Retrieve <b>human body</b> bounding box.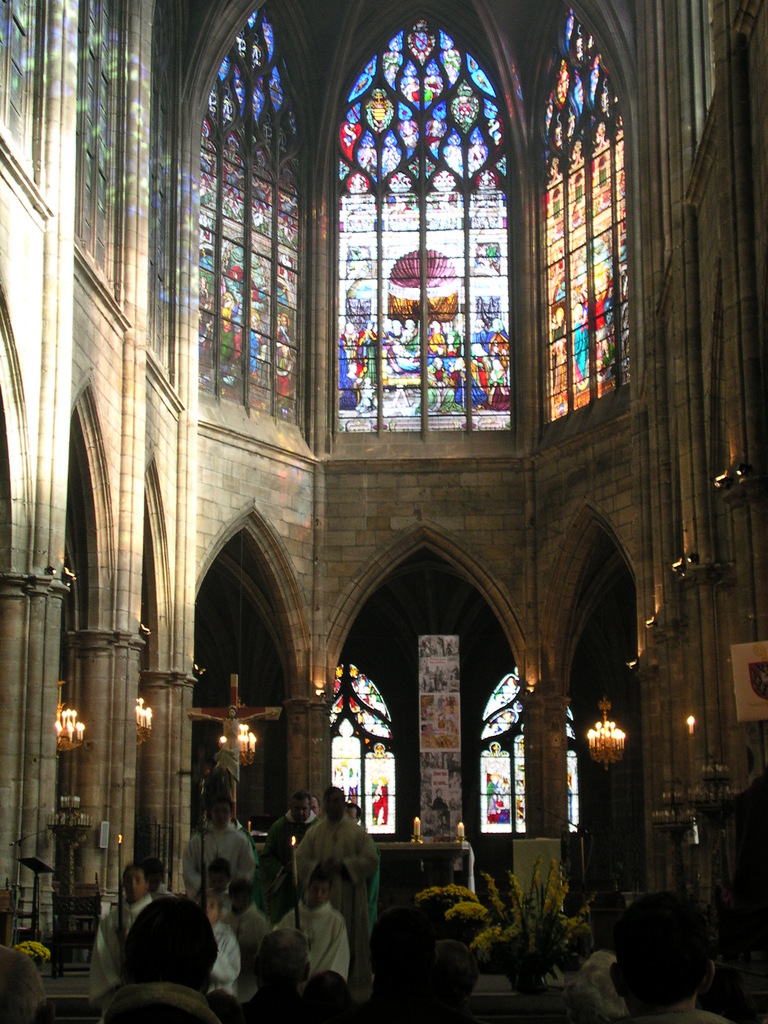
Bounding box: l=198, t=882, r=254, b=1010.
